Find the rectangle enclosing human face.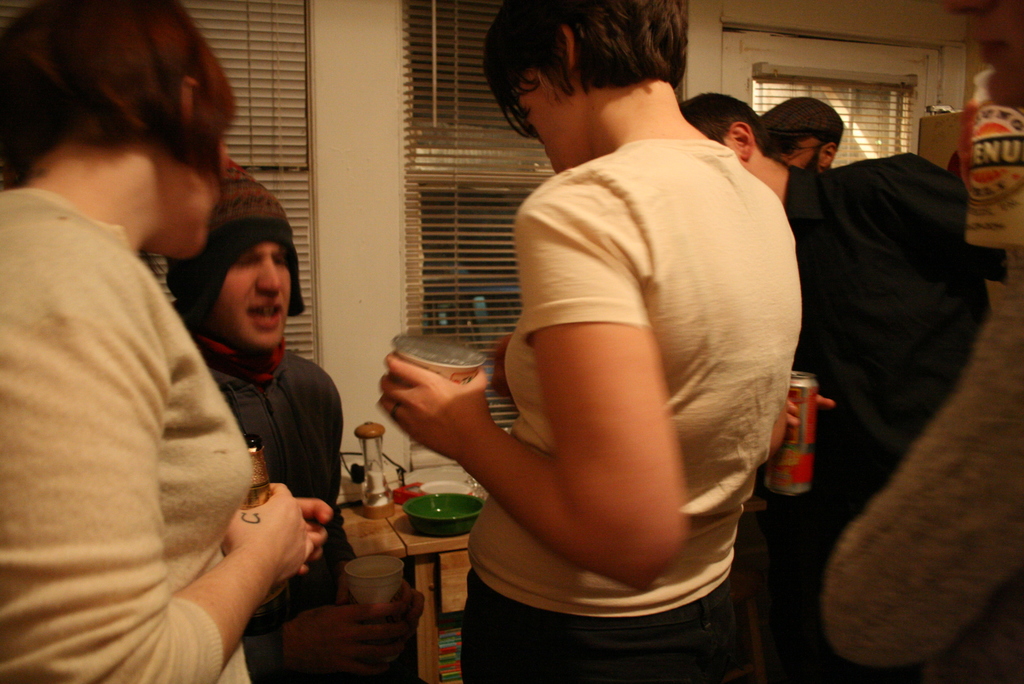
<box>207,237,292,348</box>.
